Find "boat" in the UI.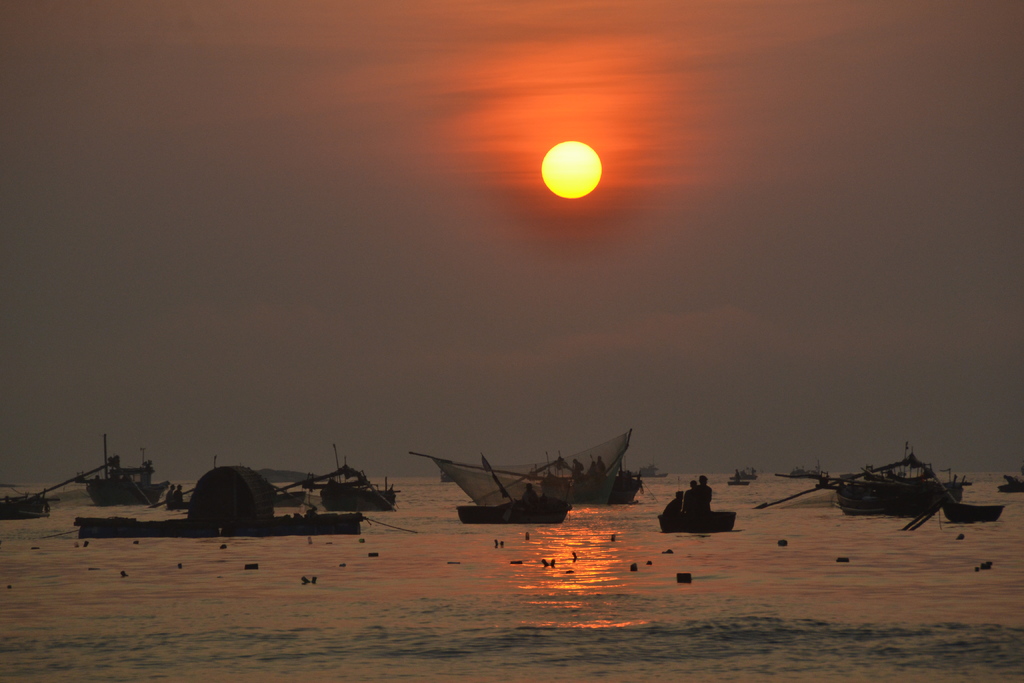
UI element at rect(657, 508, 739, 534).
